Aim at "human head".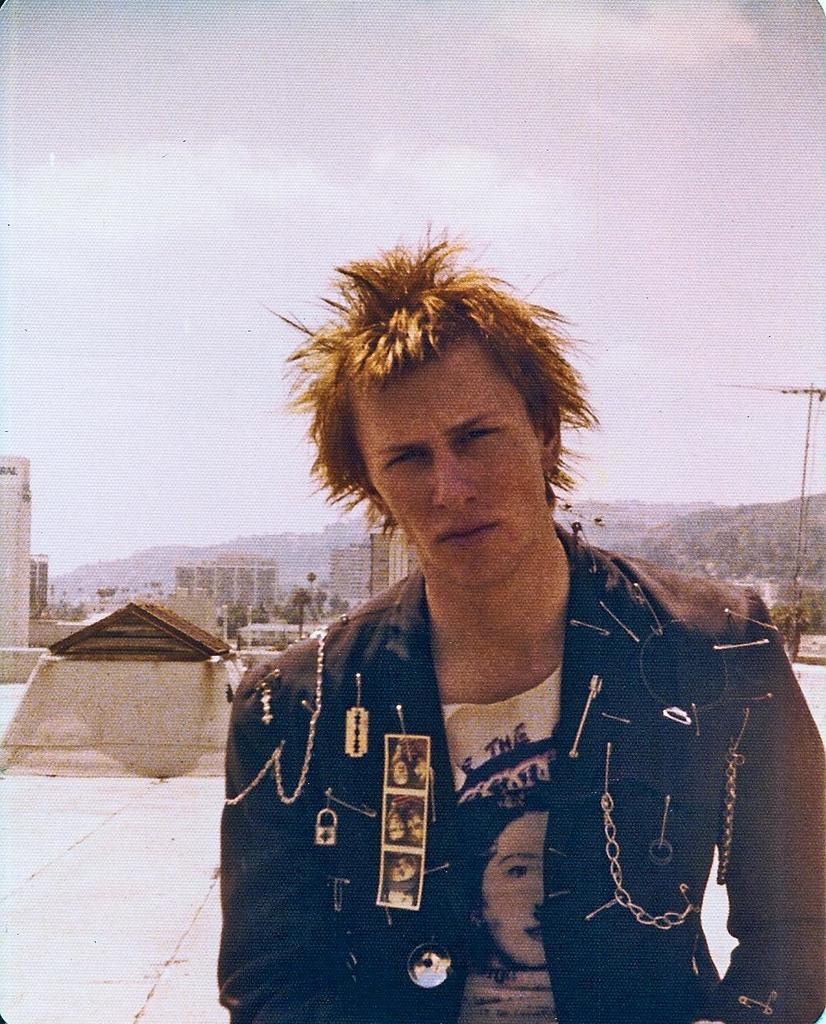
Aimed at x1=388 y1=811 x2=406 y2=842.
